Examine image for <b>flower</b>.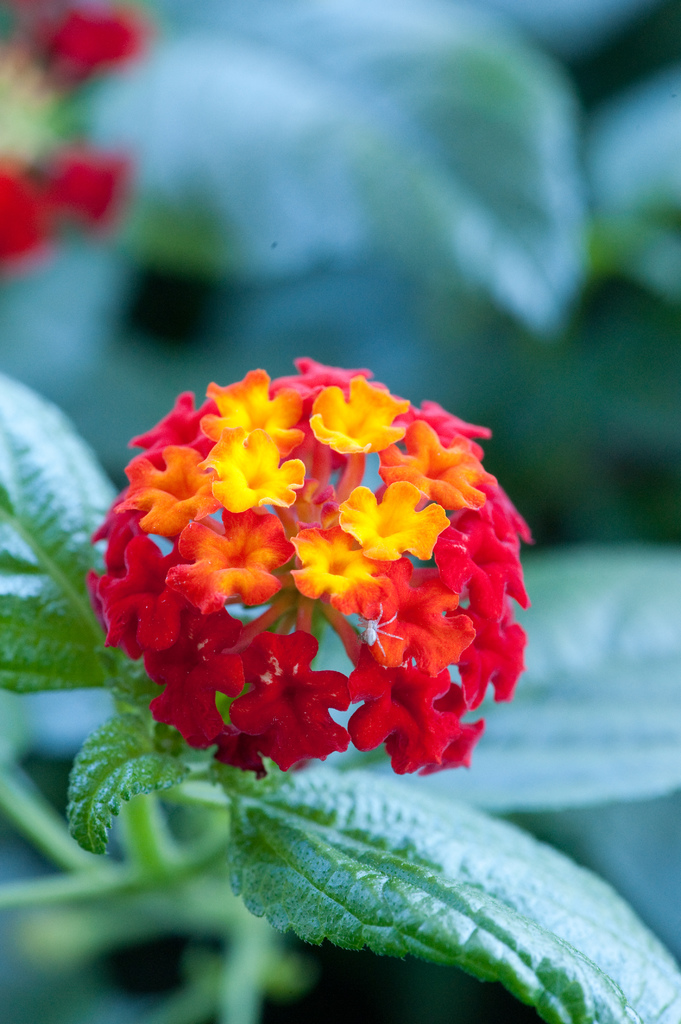
Examination result: <bbox>102, 349, 518, 801</bbox>.
